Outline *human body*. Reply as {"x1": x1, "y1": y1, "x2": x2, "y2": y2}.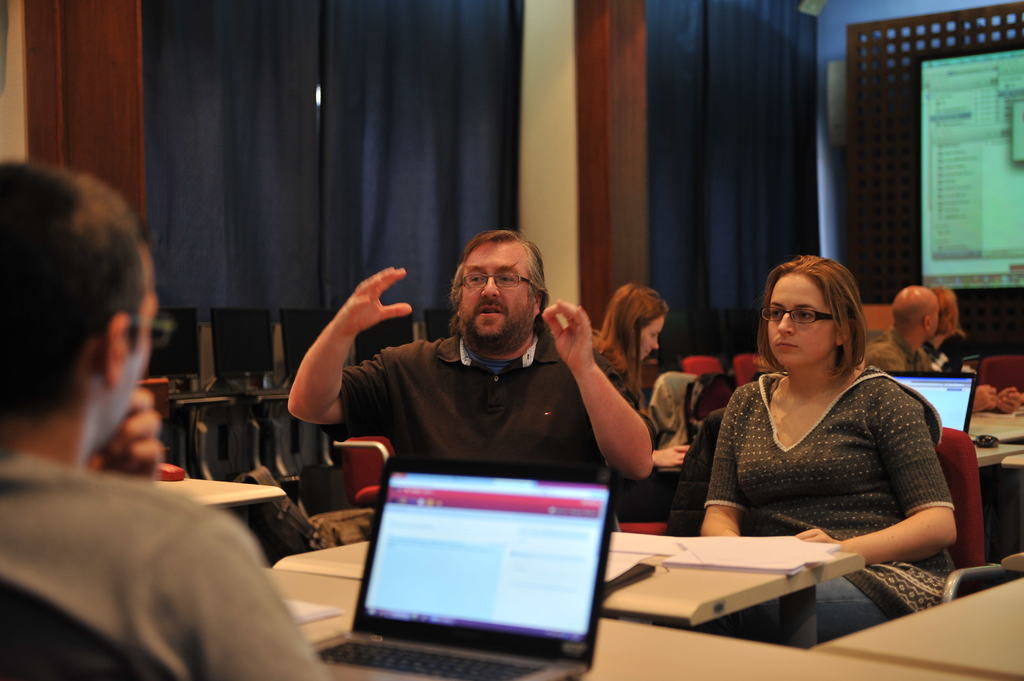
{"x1": 922, "y1": 330, "x2": 970, "y2": 375}.
